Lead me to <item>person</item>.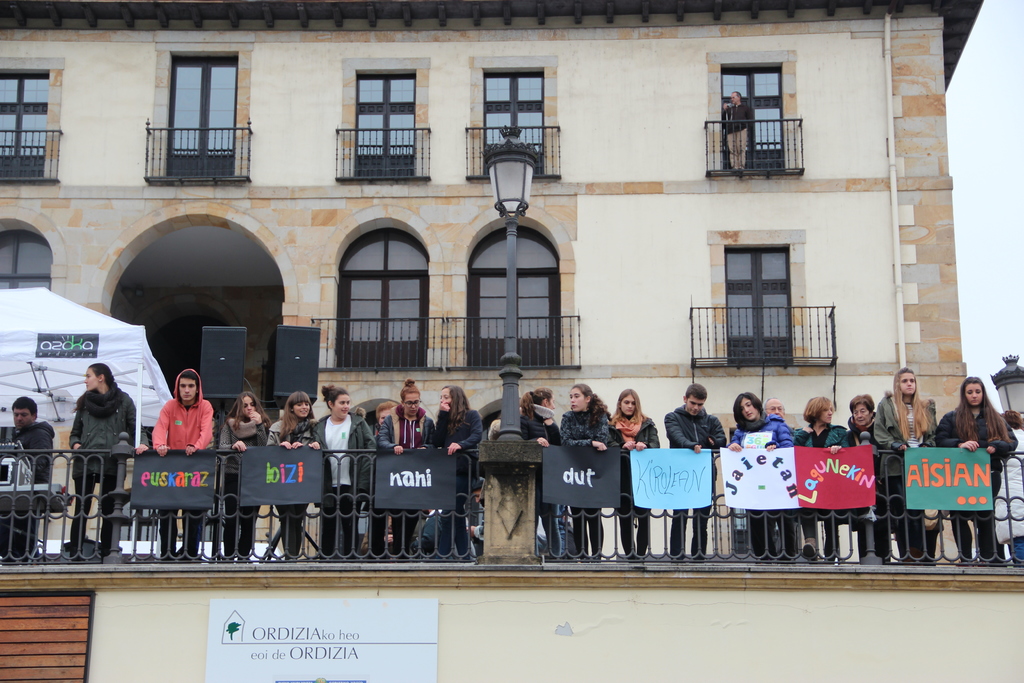
Lead to (799,395,850,563).
